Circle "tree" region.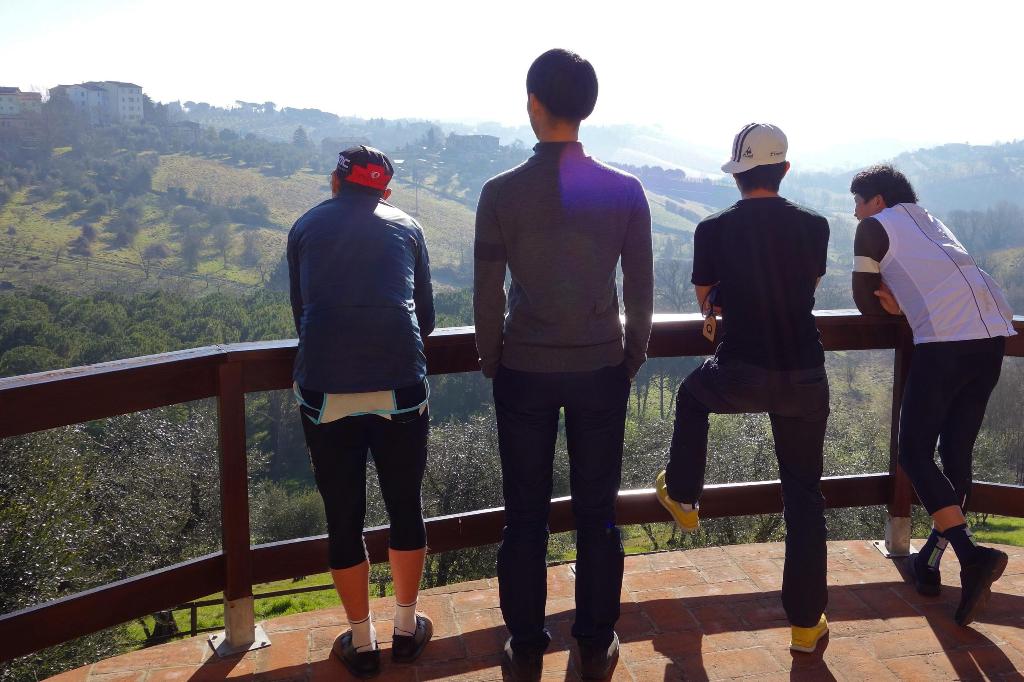
Region: bbox(417, 365, 497, 428).
